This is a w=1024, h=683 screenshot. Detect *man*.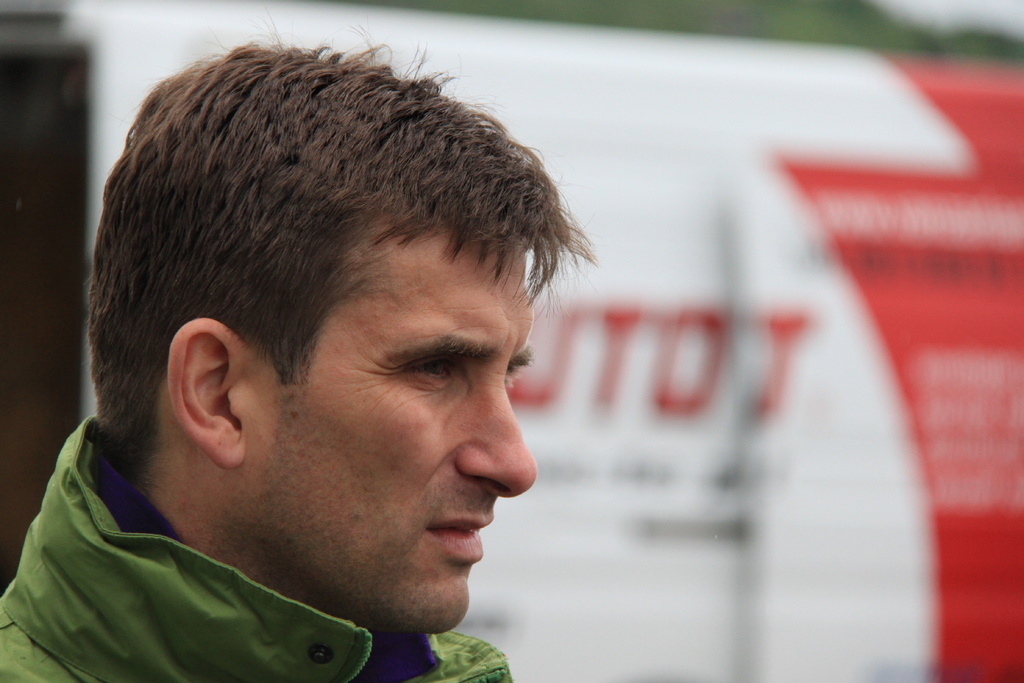
detection(40, 15, 723, 679).
